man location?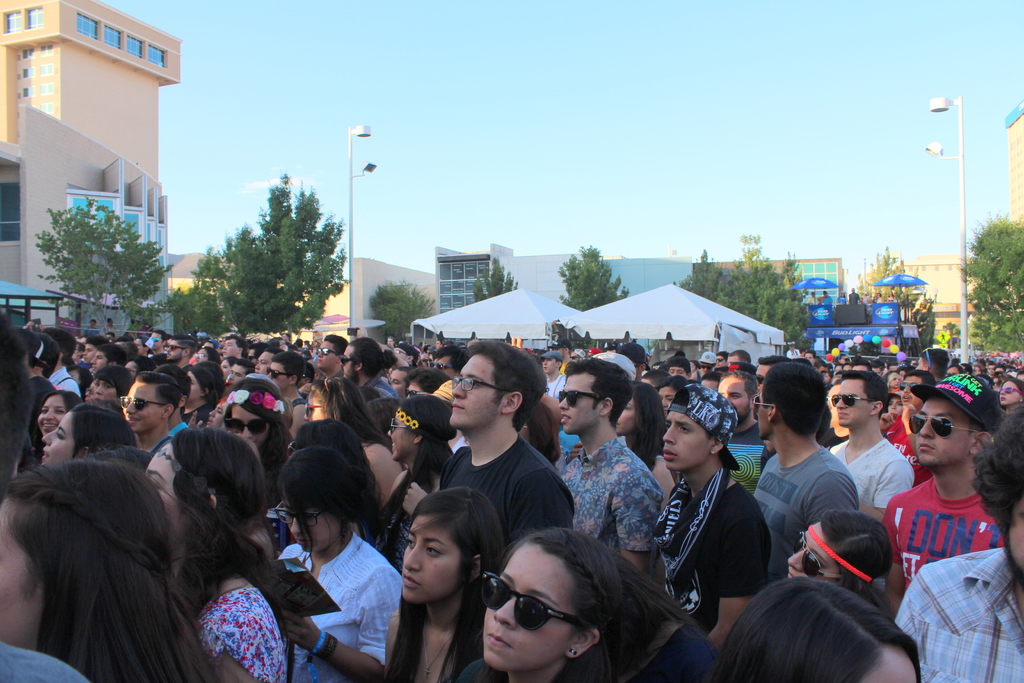
<box>403,368,586,590</box>
